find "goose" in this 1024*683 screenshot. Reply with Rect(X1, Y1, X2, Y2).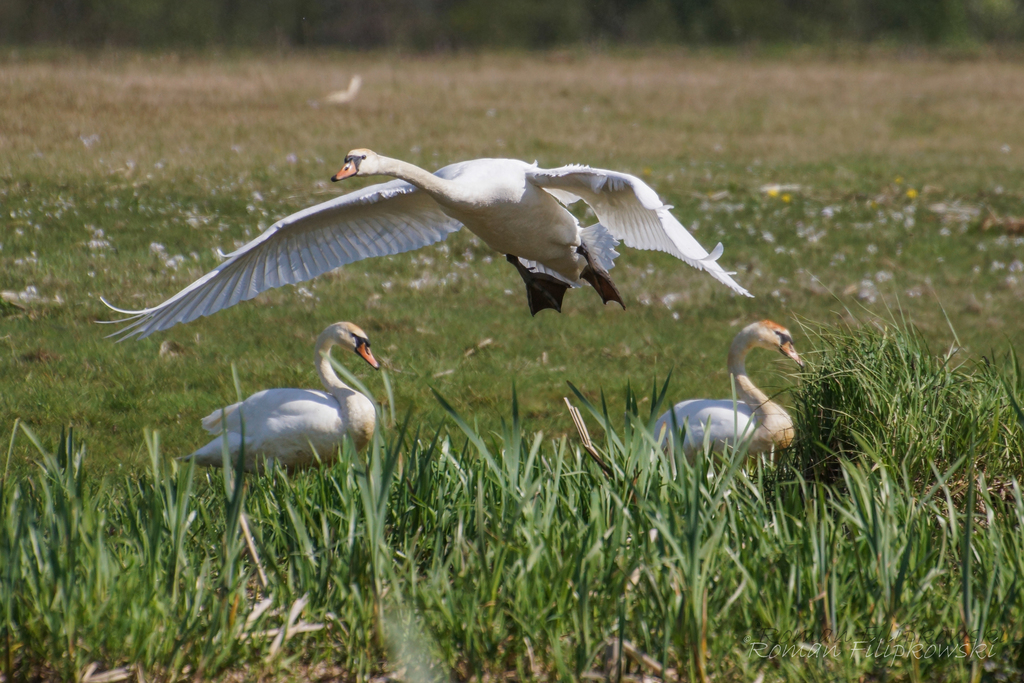
Rect(176, 322, 380, 488).
